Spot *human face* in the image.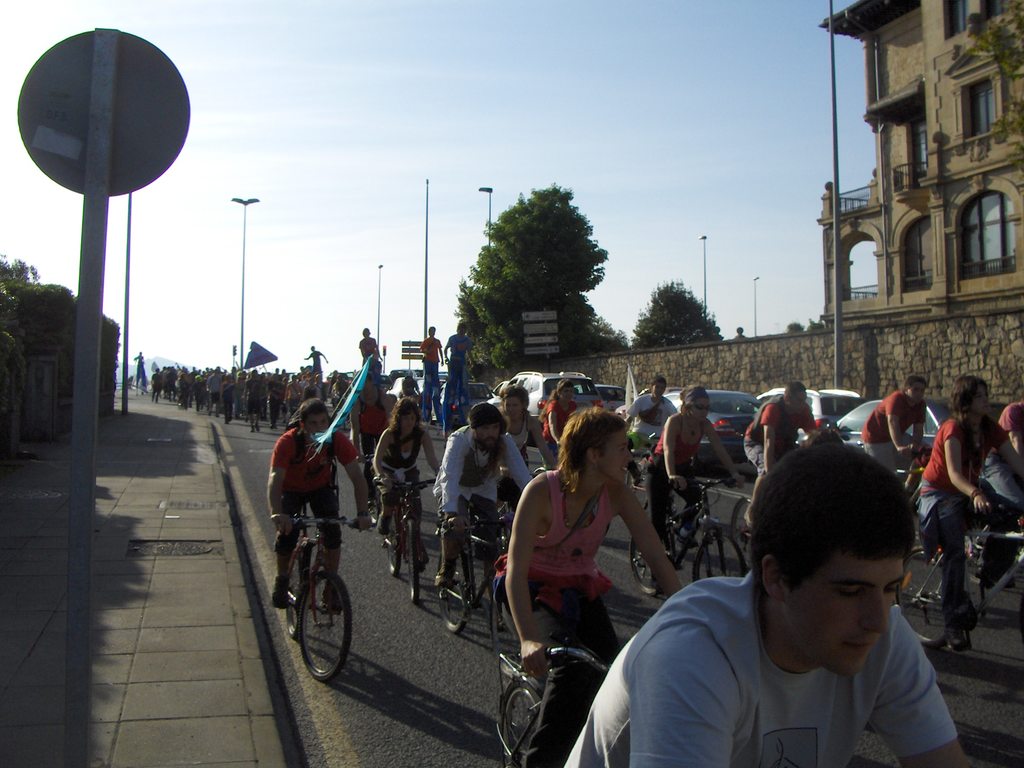
*human face* found at <box>650,376,668,396</box>.
